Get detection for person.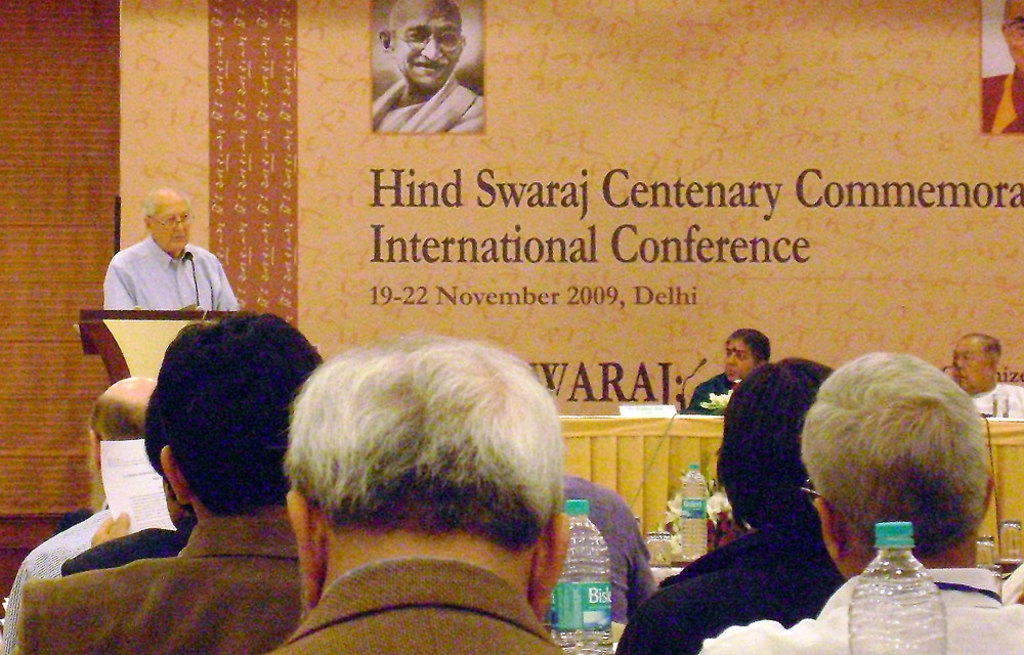
Detection: BBox(0, 370, 181, 654).
